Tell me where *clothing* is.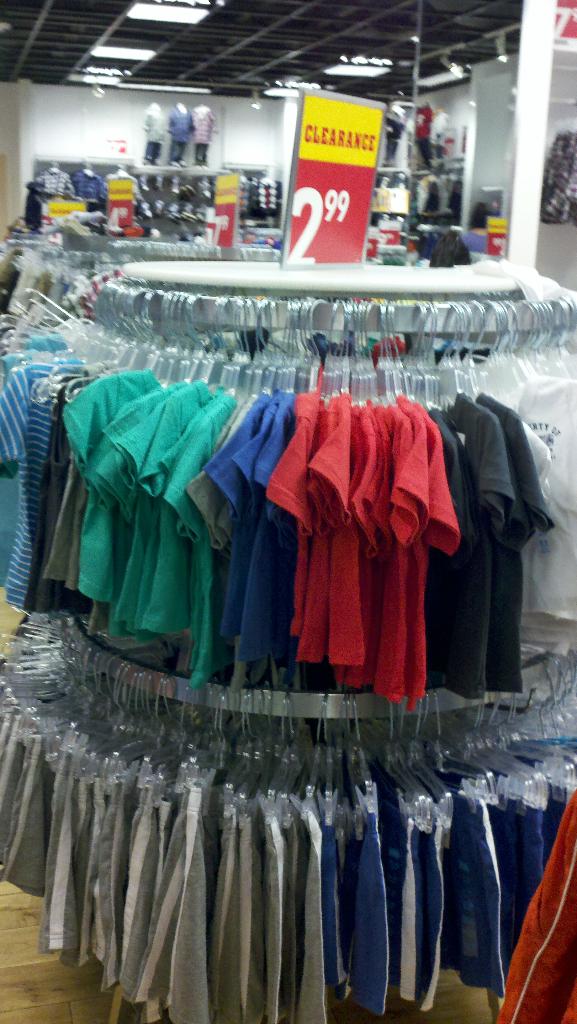
*clothing* is at select_region(72, 348, 161, 617).
